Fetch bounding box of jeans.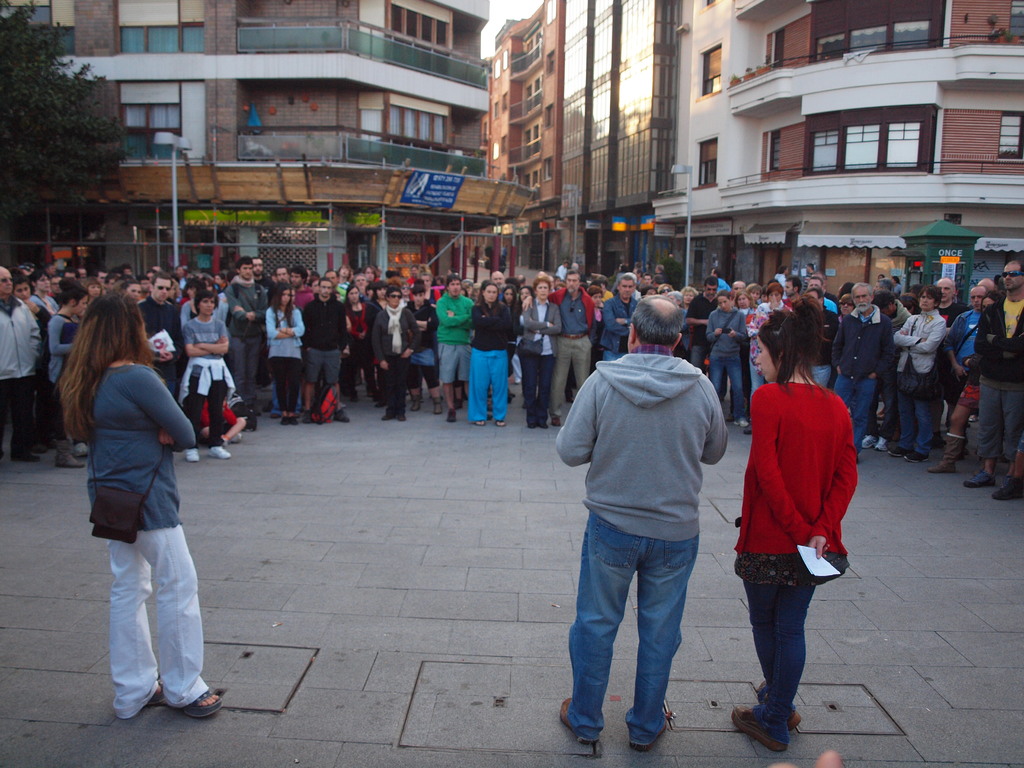
Bbox: 829:380:872:452.
